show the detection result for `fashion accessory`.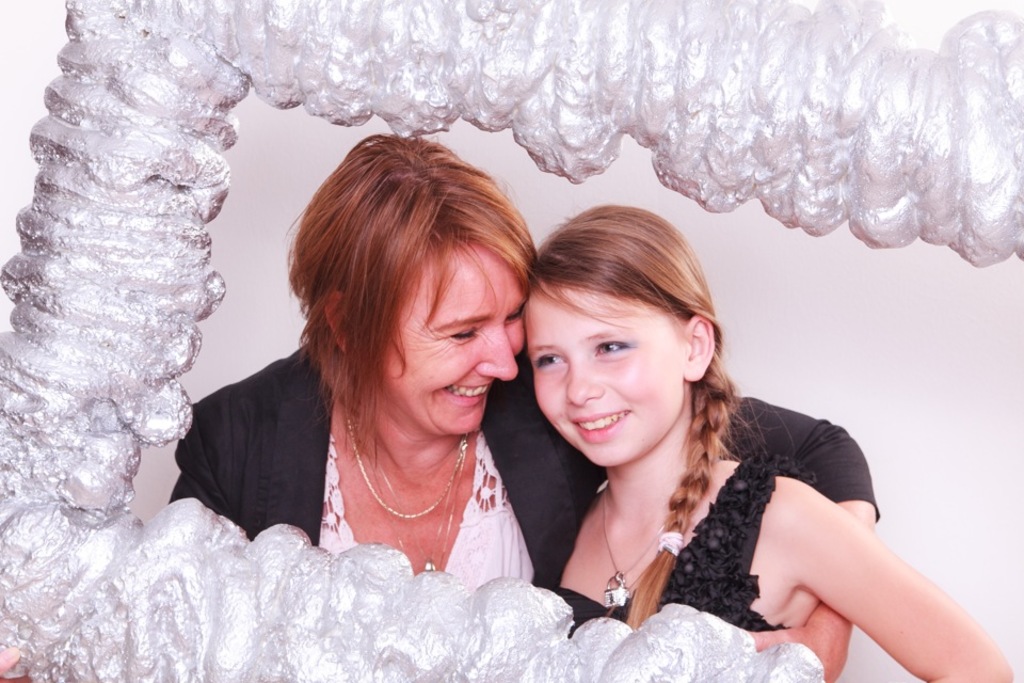
342,410,468,521.
